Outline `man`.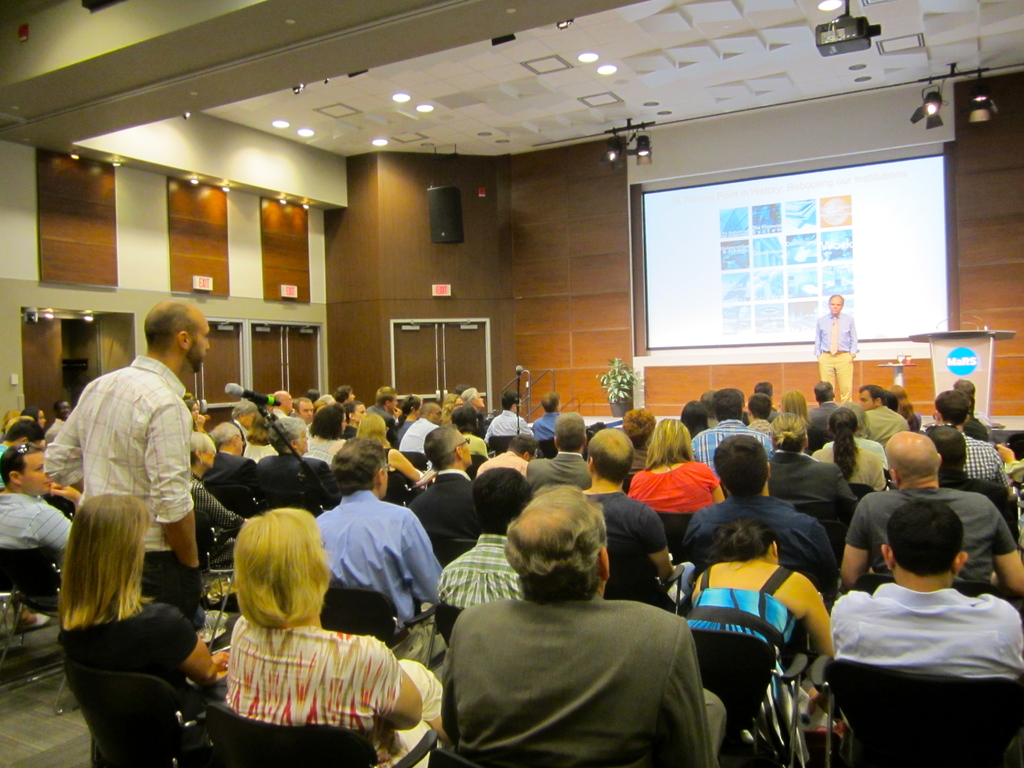
Outline: region(956, 380, 989, 421).
